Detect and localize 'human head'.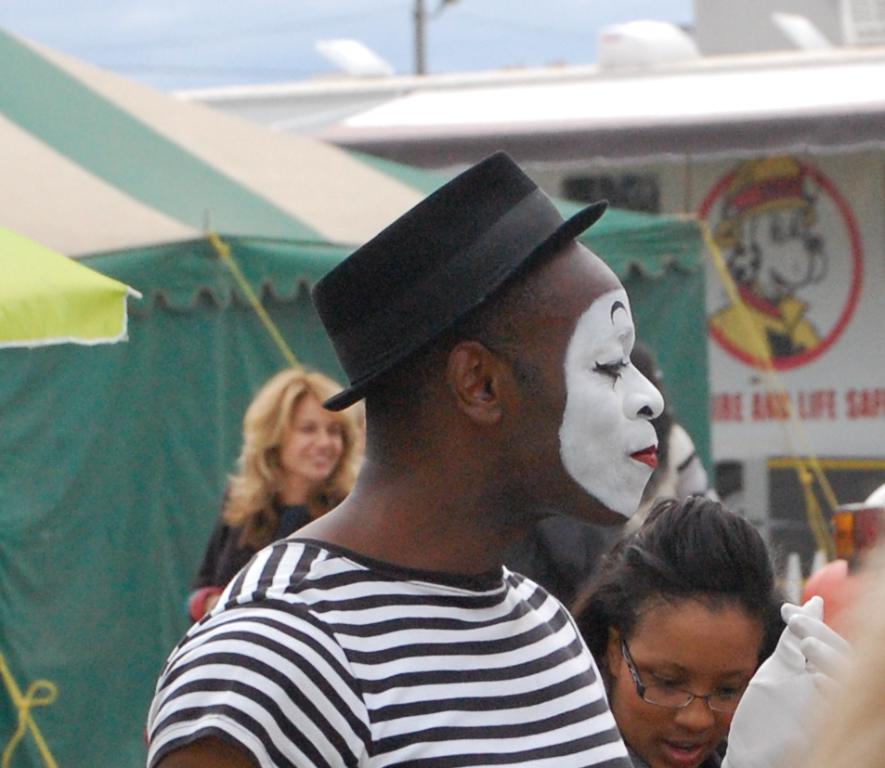
Localized at 245:368:362:486.
